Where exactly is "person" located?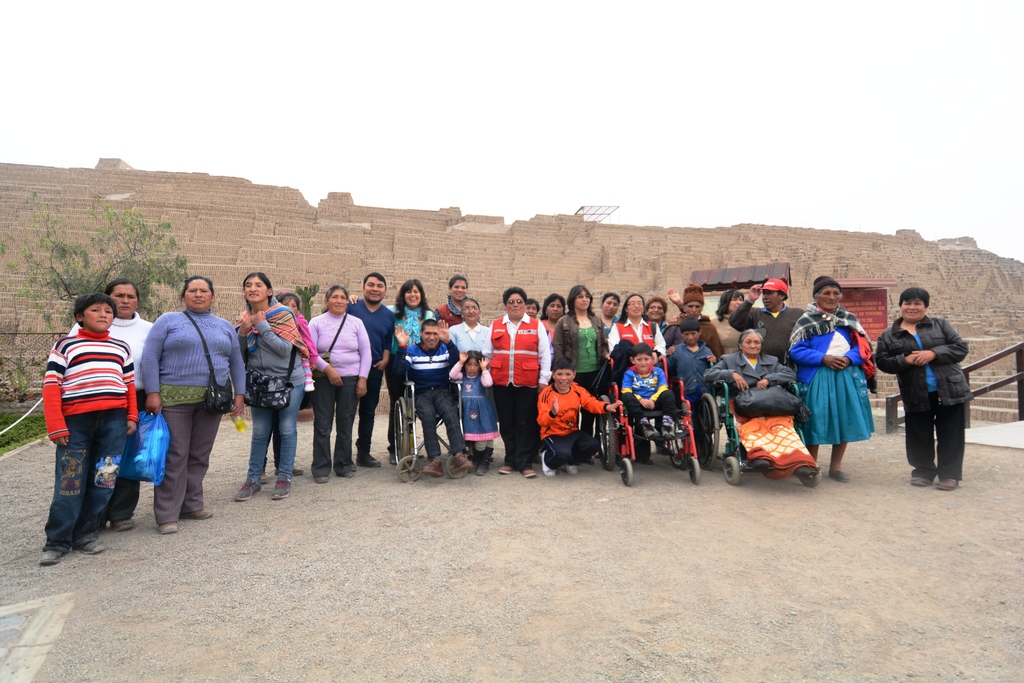
Its bounding box is {"left": 538, "top": 294, "right": 575, "bottom": 361}.
